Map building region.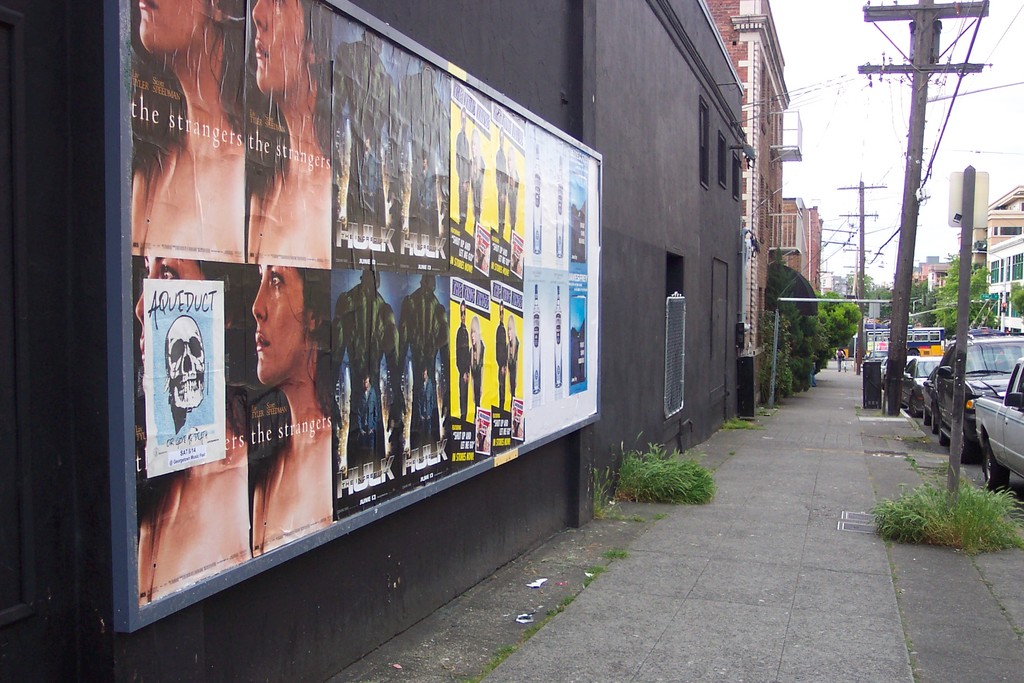
Mapped to left=701, top=0, right=826, bottom=304.
